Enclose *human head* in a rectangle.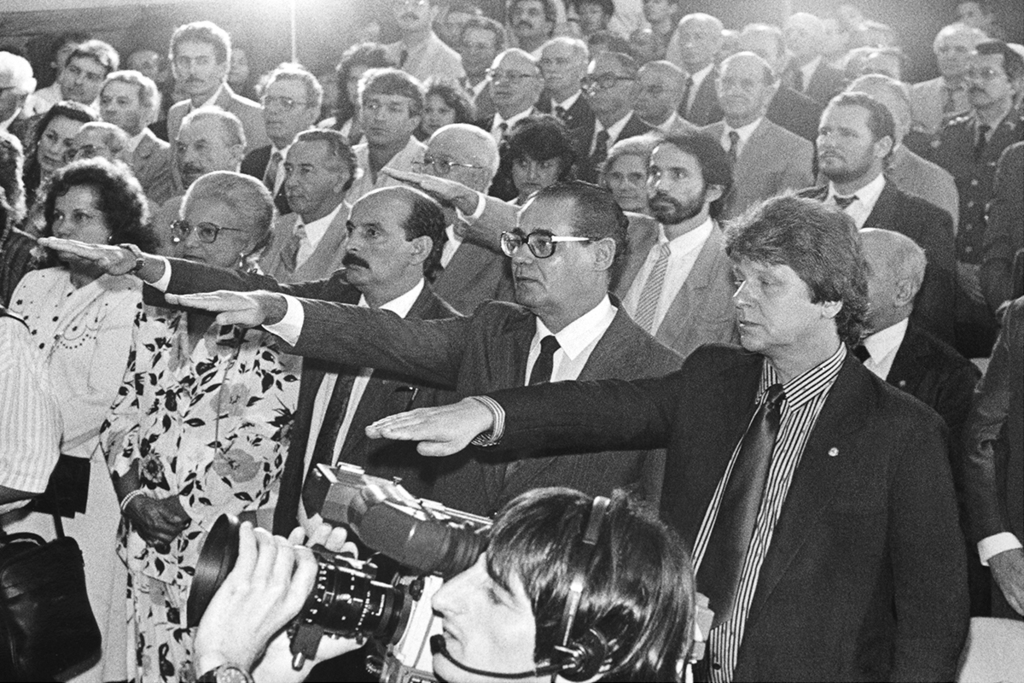
pyautogui.locateOnScreen(97, 71, 157, 131).
